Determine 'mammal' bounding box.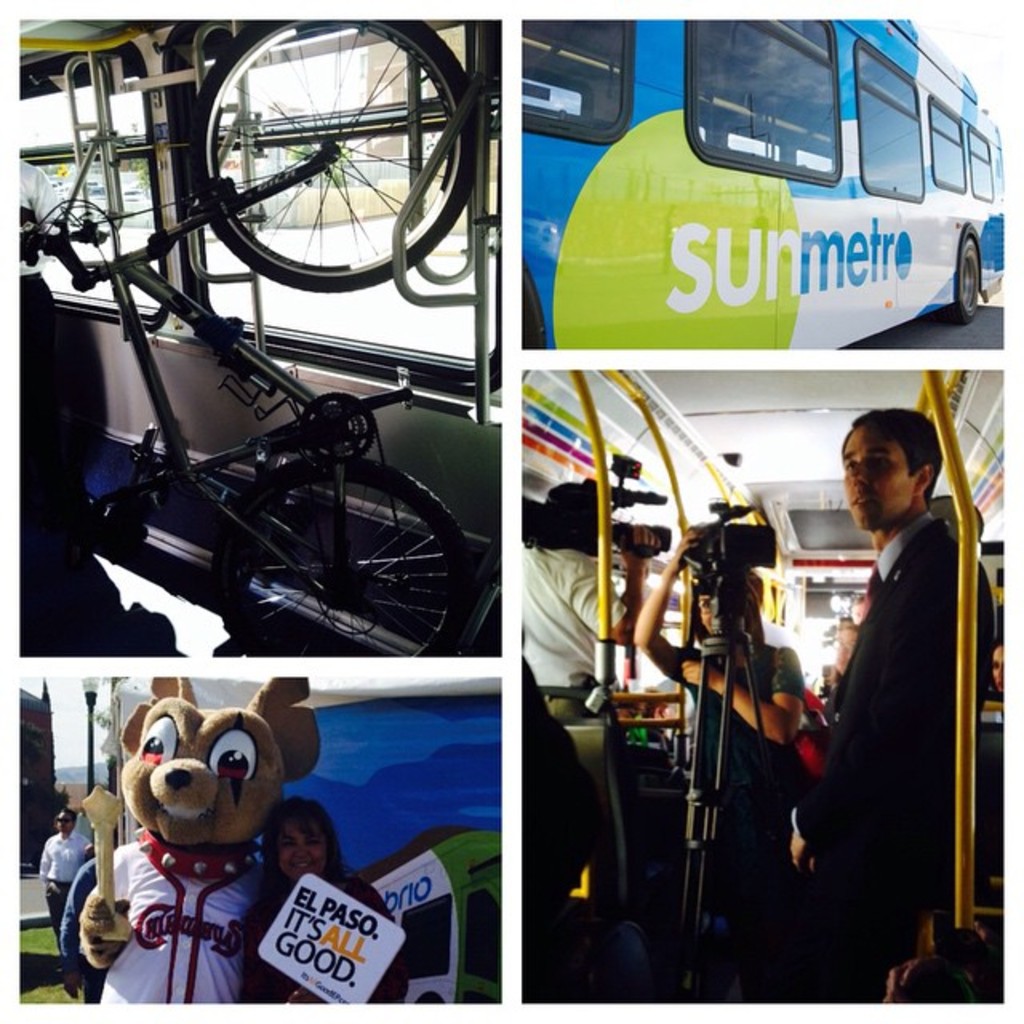
Determined: Rect(69, 670, 323, 1013).
